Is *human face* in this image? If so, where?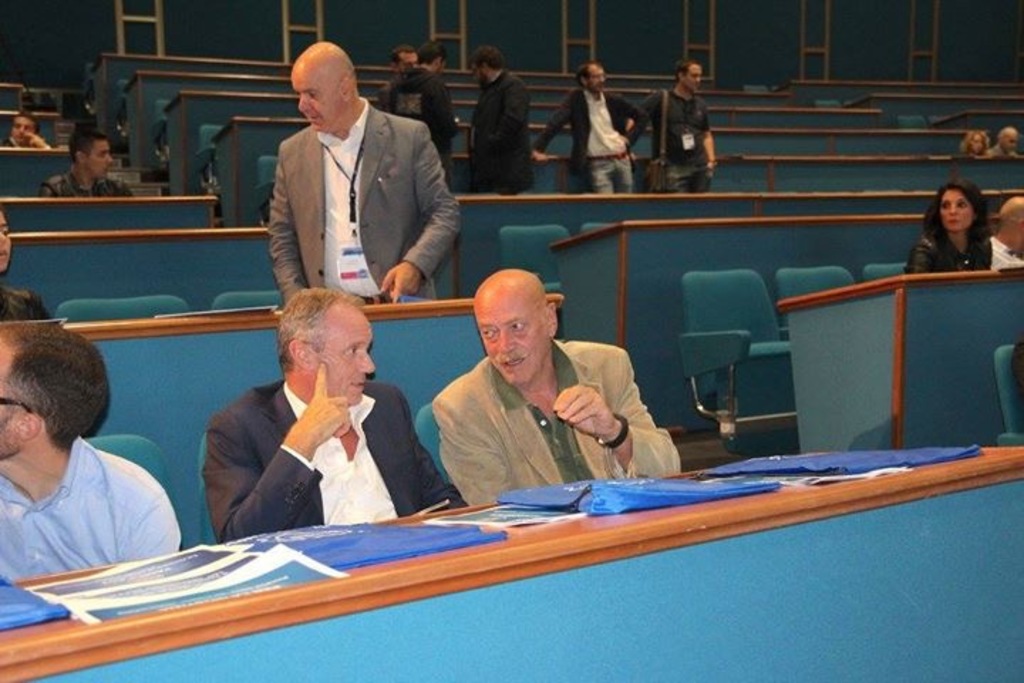
Yes, at [x1=971, y1=128, x2=980, y2=157].
